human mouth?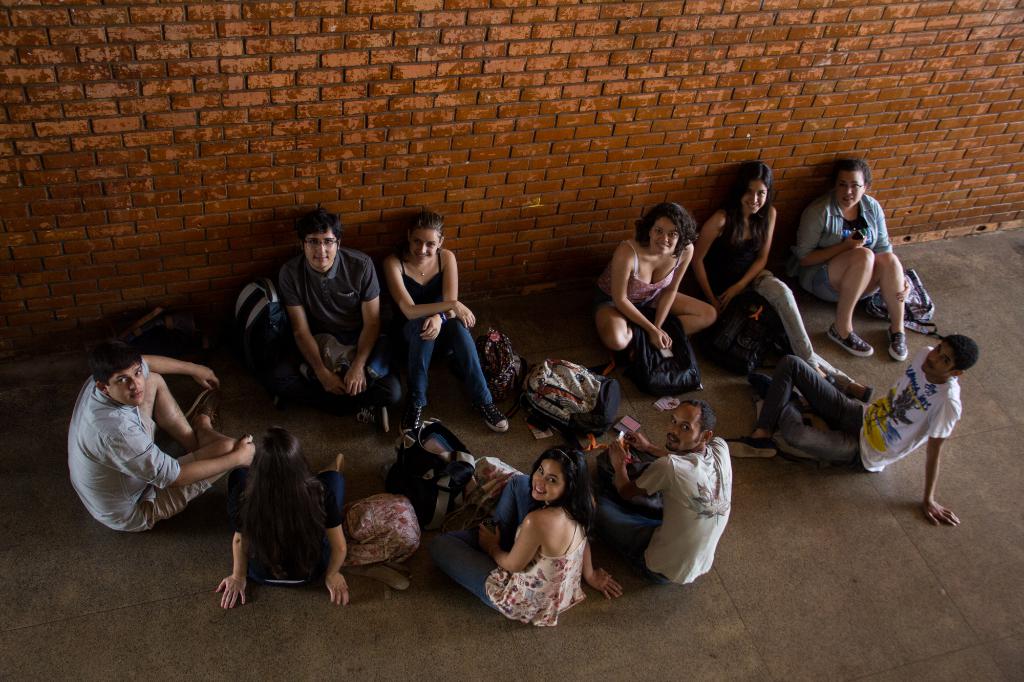
(left=746, top=203, right=757, bottom=205)
